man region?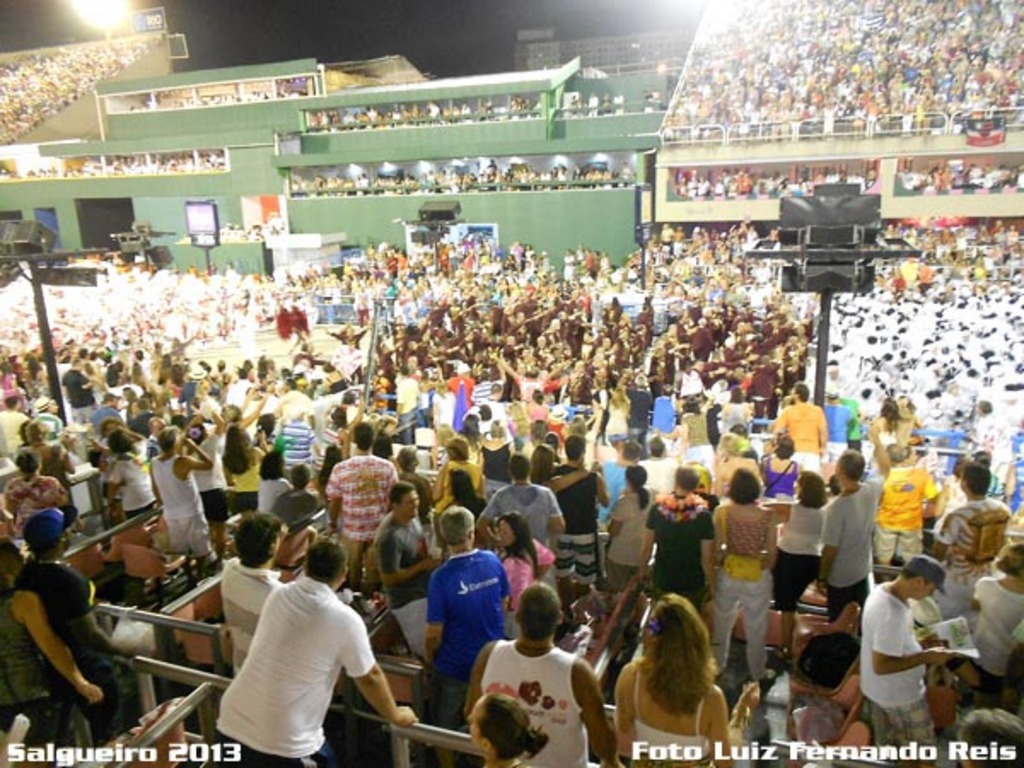
box=[418, 503, 509, 763]
